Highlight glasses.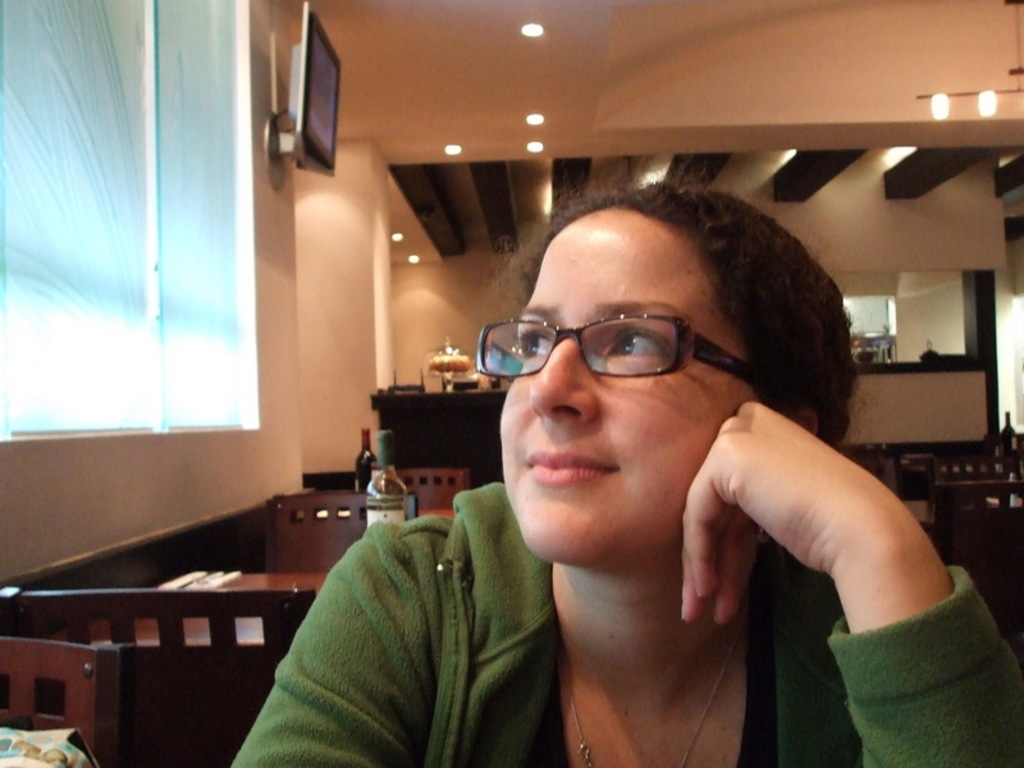
Highlighted region: [left=481, top=296, right=751, bottom=397].
